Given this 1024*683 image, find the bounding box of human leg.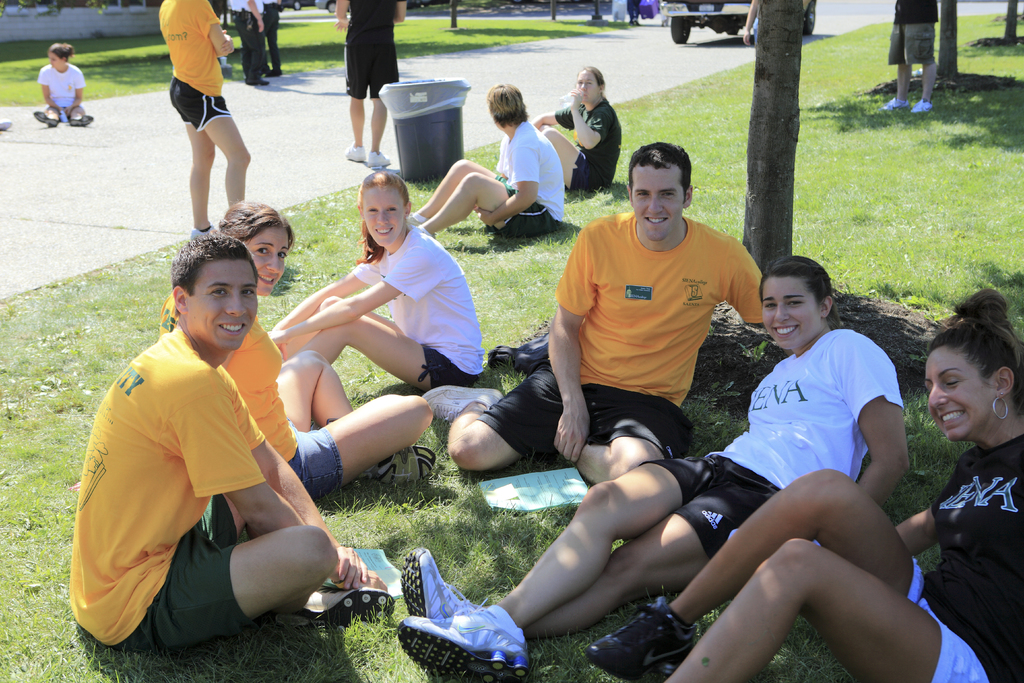
select_region(908, 21, 935, 114).
